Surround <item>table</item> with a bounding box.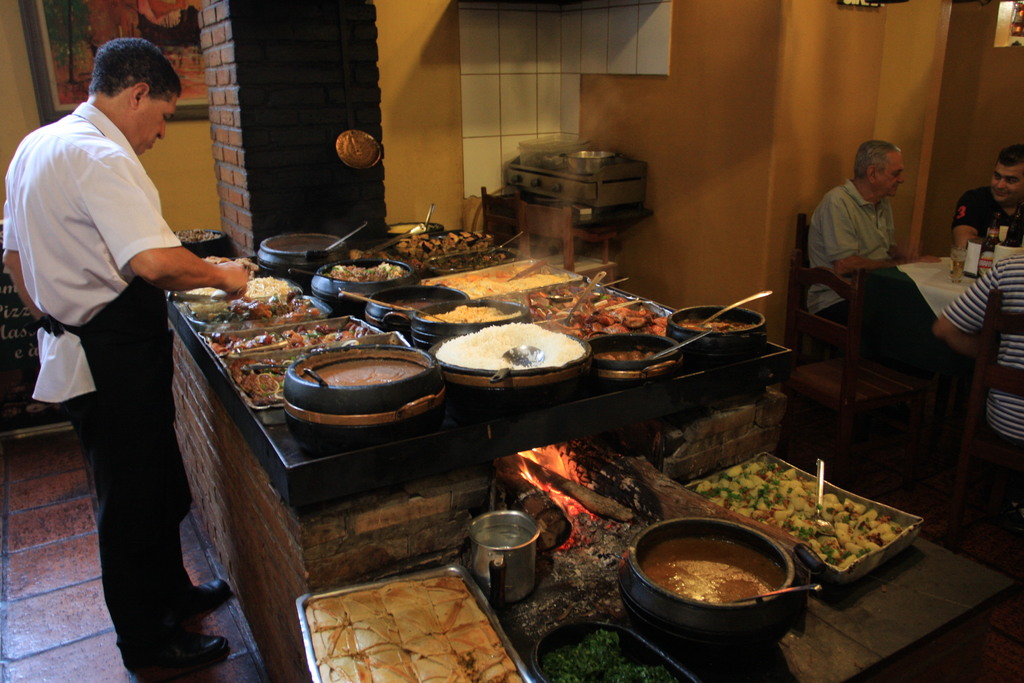
<region>139, 161, 864, 650</region>.
